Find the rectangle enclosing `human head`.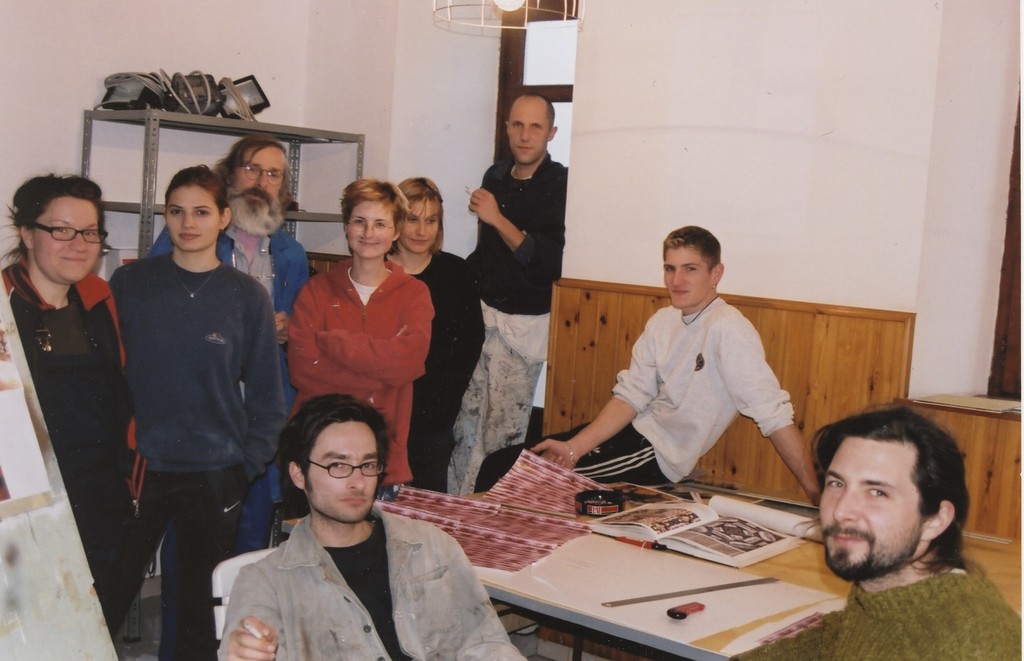
(15,164,102,288).
